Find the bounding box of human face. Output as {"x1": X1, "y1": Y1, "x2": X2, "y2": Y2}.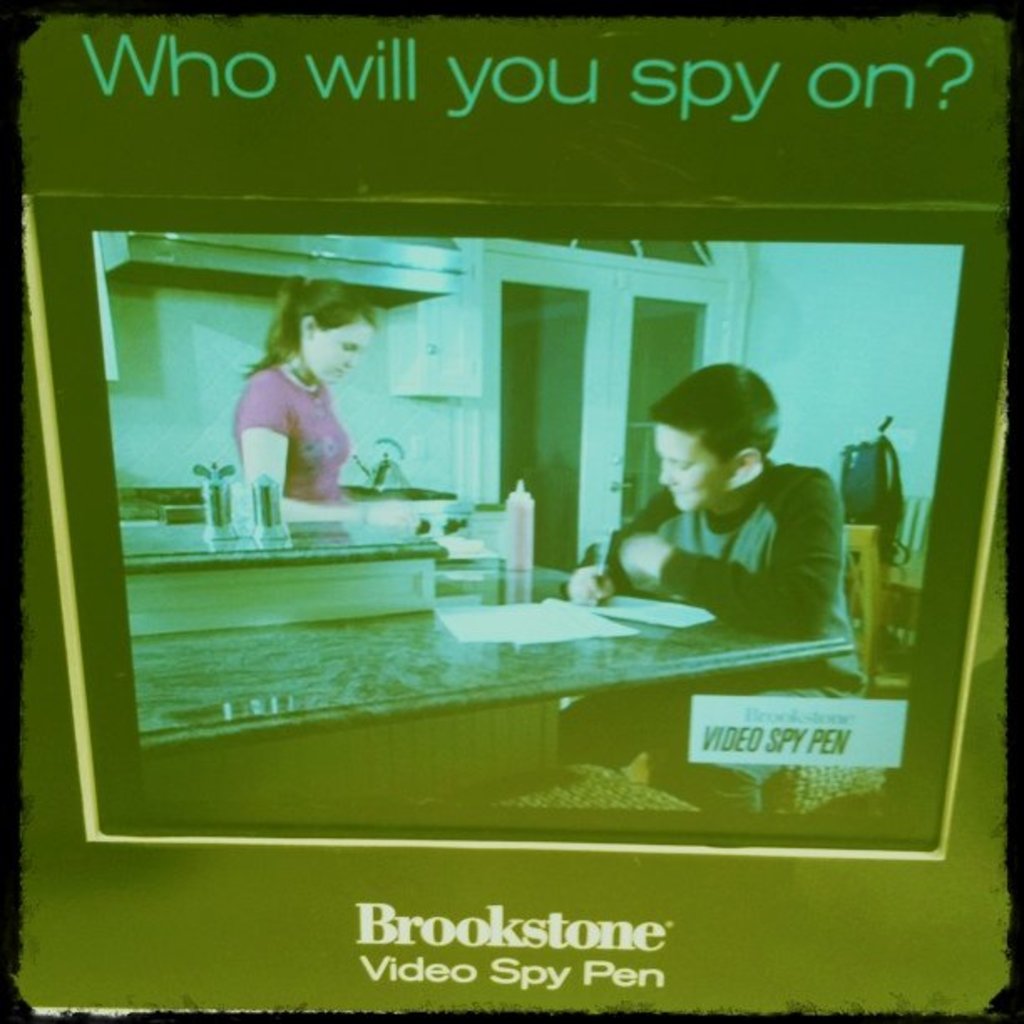
{"x1": 313, "y1": 318, "x2": 376, "y2": 393}.
